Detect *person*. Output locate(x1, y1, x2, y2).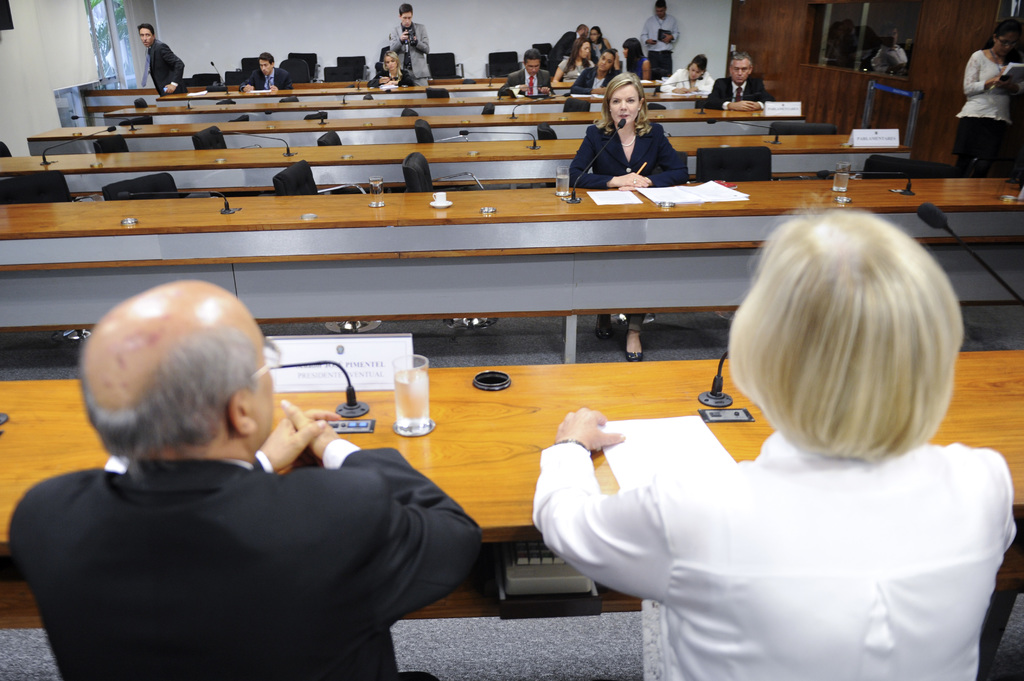
locate(618, 40, 664, 84).
